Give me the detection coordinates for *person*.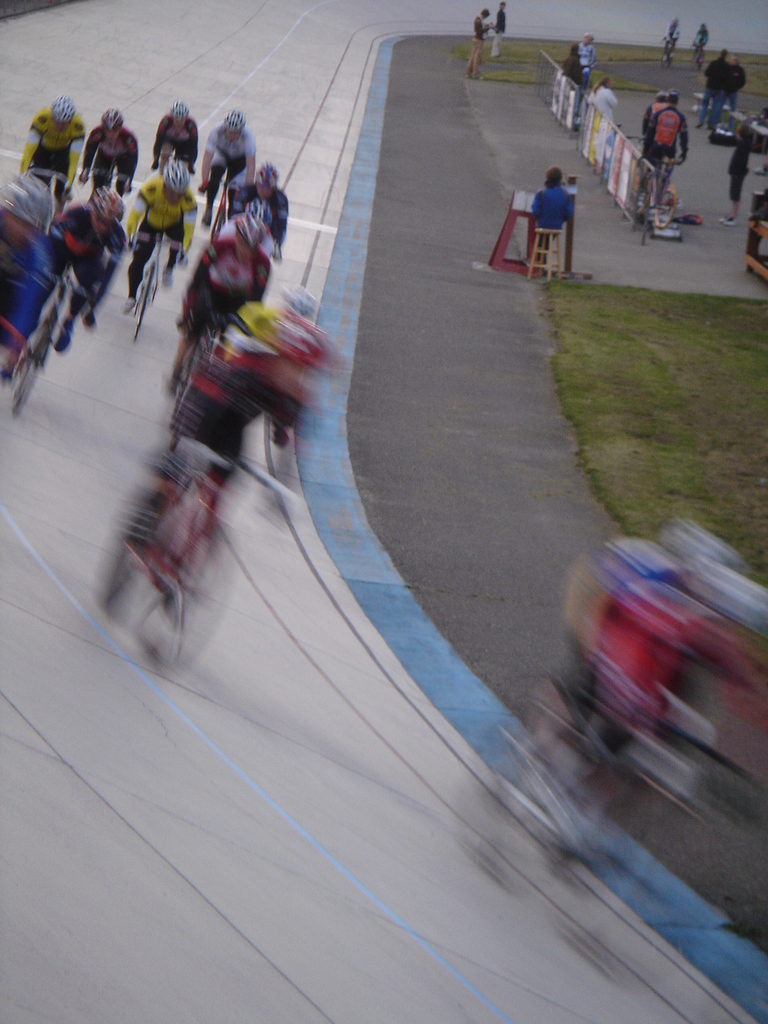
region(465, 6, 497, 78).
